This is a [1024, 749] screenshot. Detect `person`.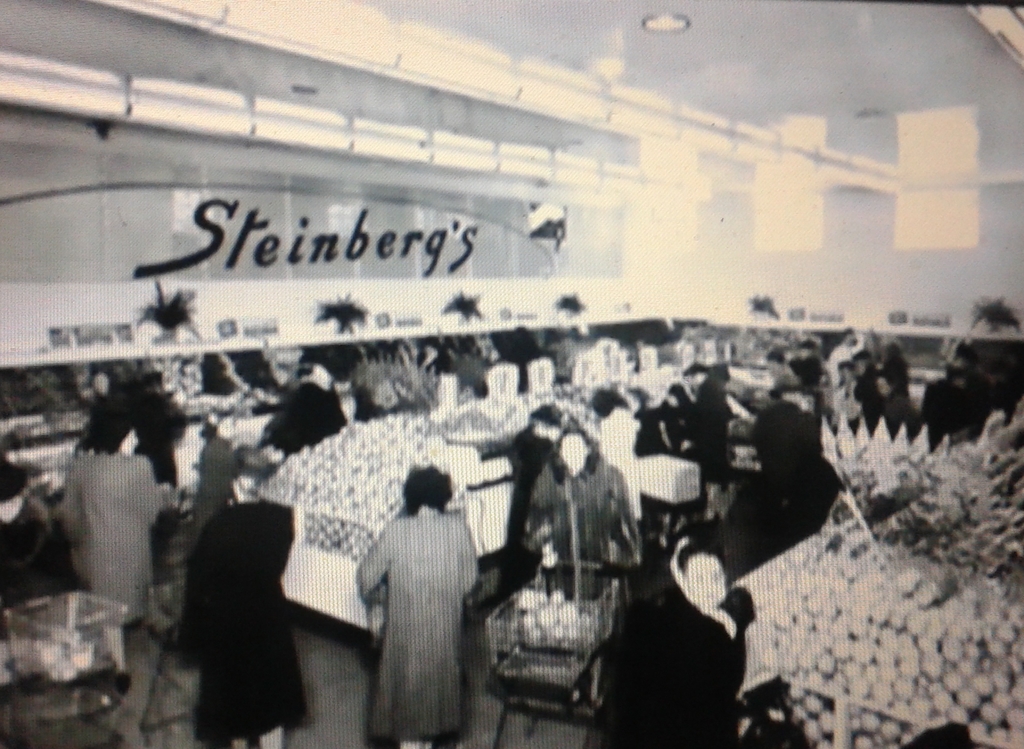
(582,541,752,748).
